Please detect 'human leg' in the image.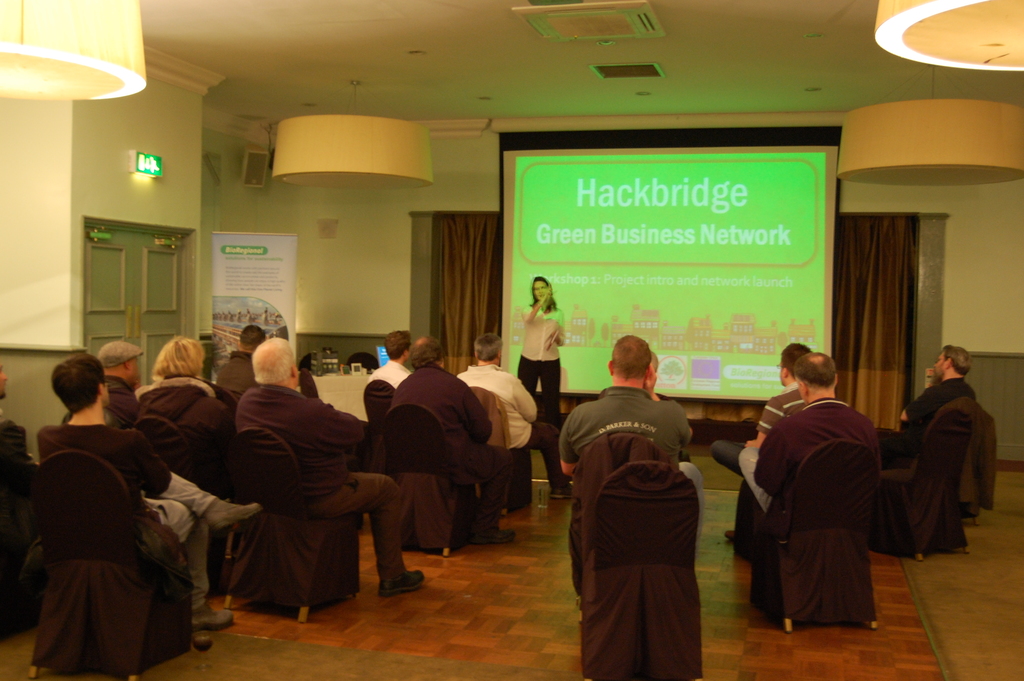
148, 469, 264, 630.
